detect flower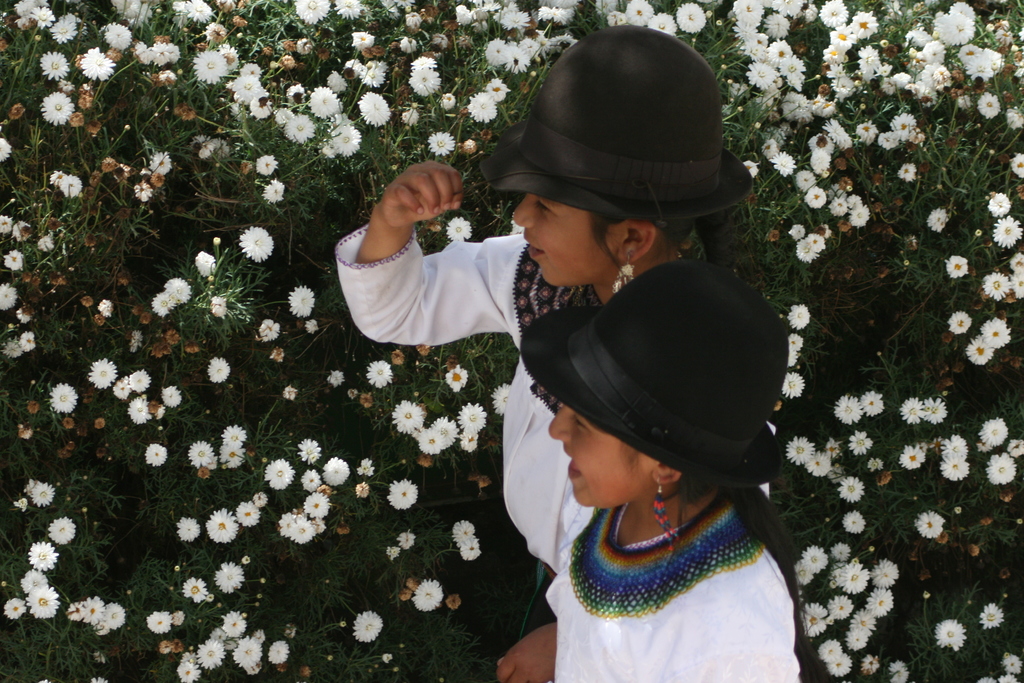
390 546 405 560
